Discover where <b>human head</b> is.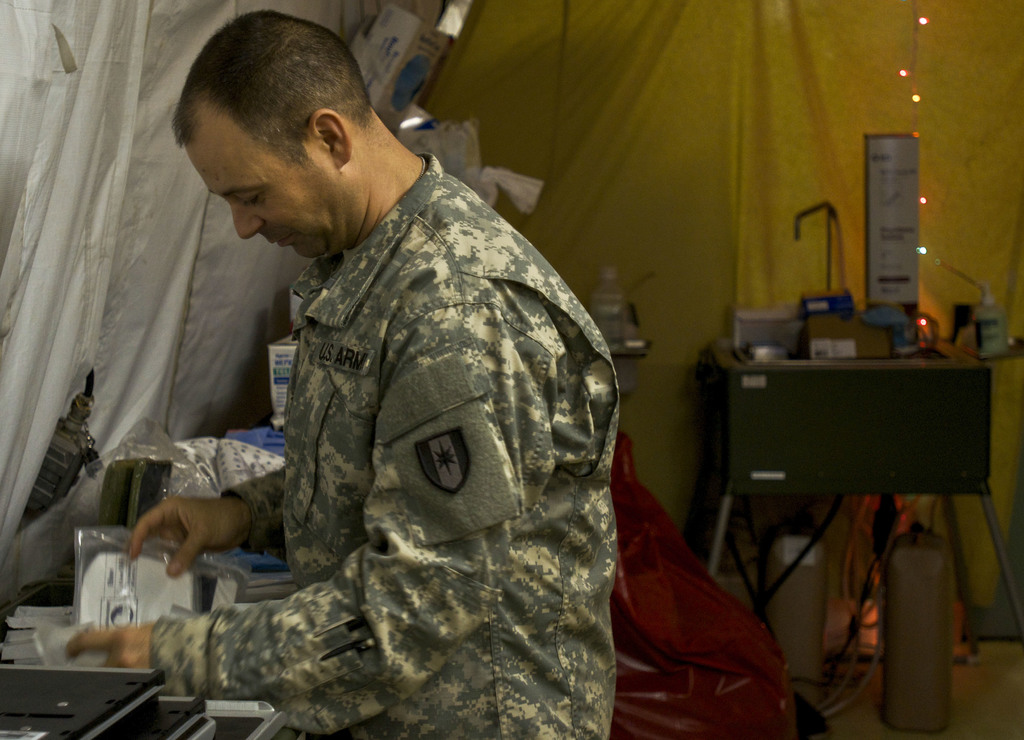
Discovered at (172,8,384,263).
